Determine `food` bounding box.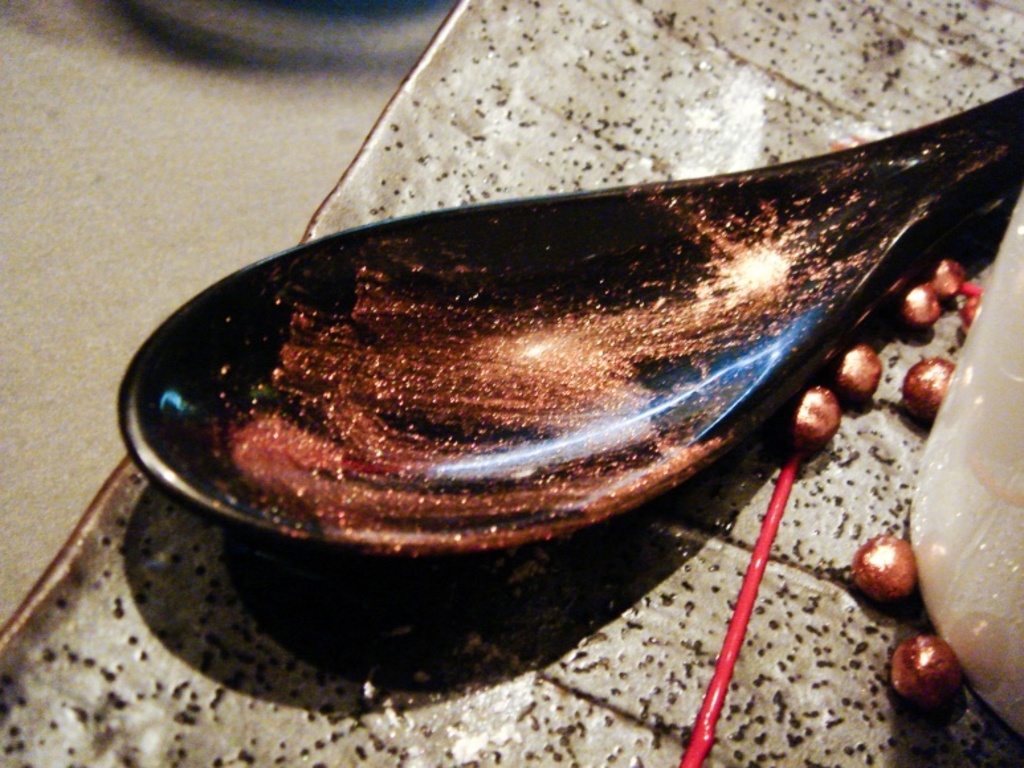
Determined: rect(902, 351, 952, 414).
